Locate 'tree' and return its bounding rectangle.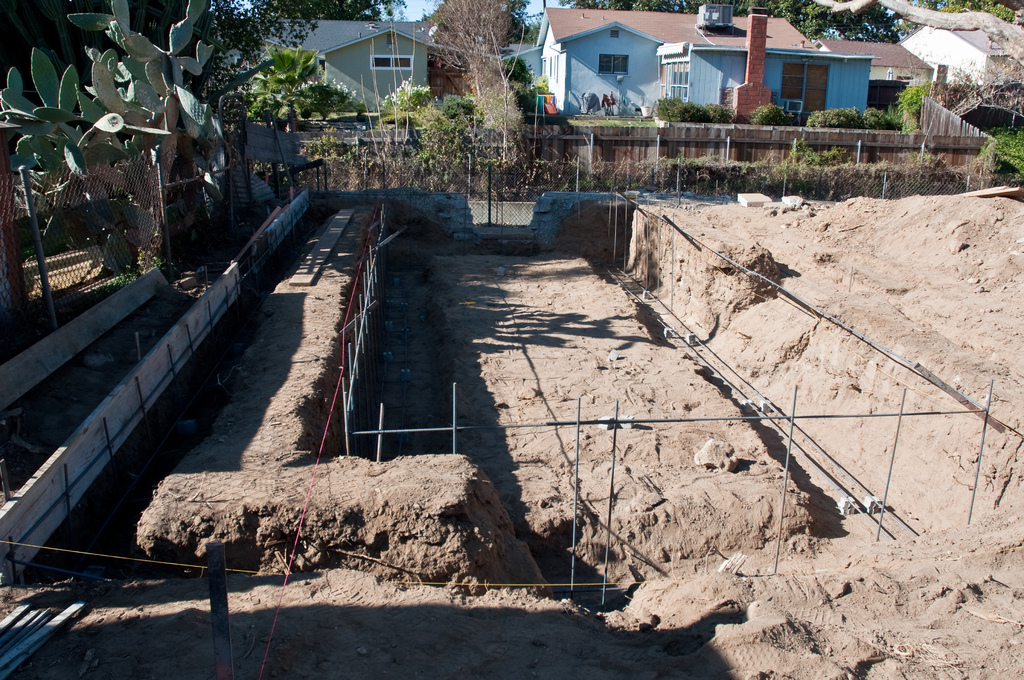
l=236, t=40, r=355, b=129.
